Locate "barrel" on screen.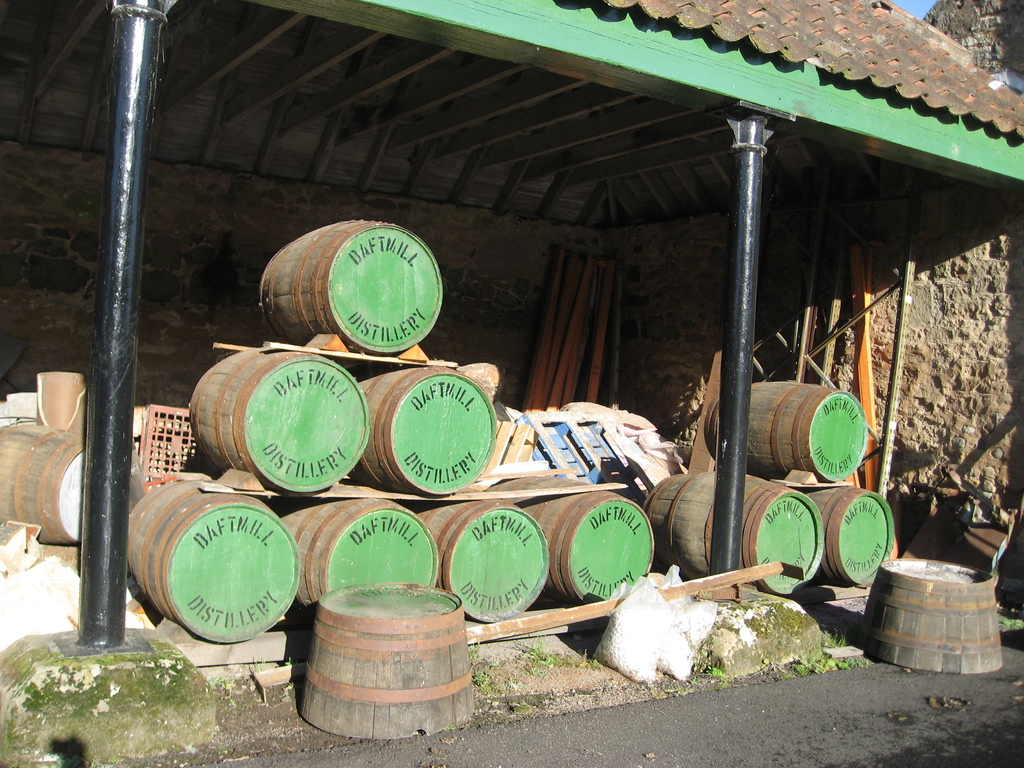
On screen at locate(184, 345, 370, 499).
